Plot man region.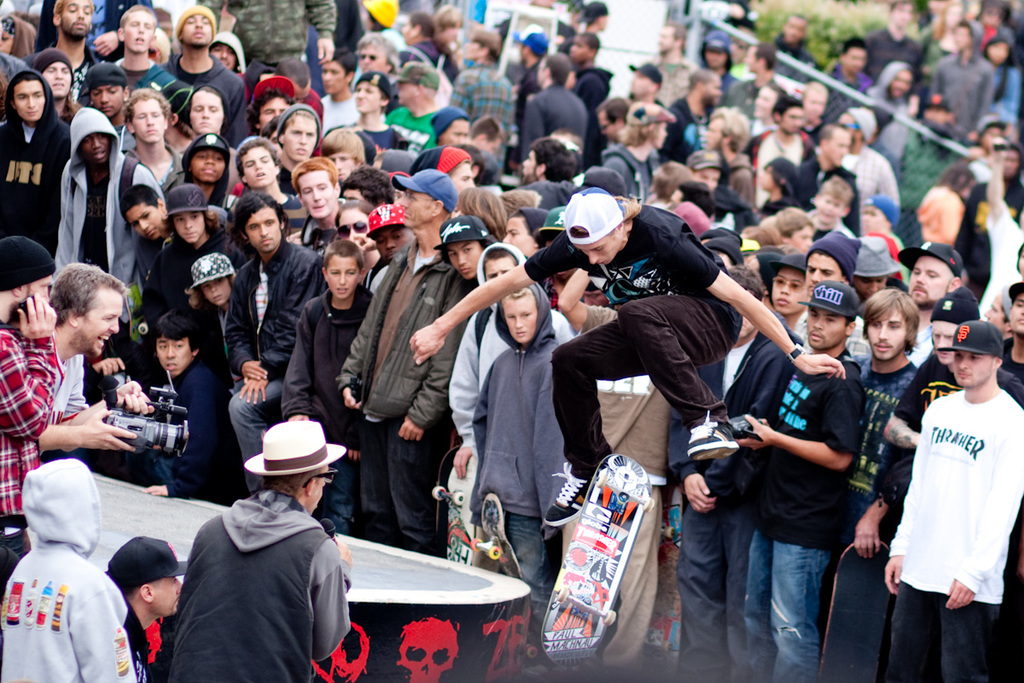
Plotted at BBox(234, 131, 306, 219).
